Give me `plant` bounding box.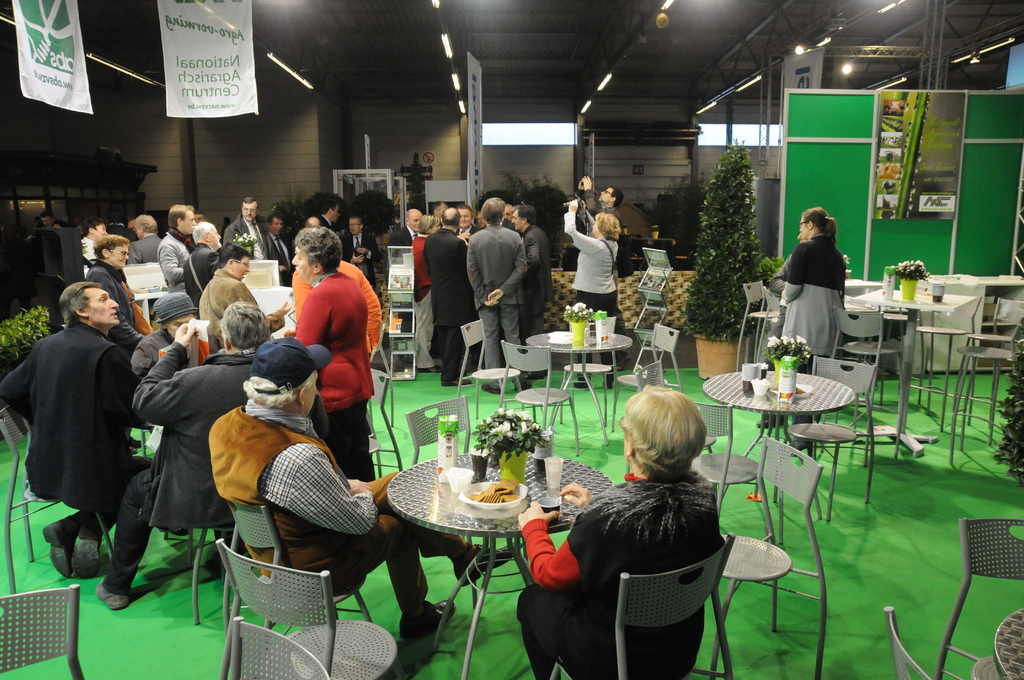
x1=685, y1=133, x2=781, y2=350.
